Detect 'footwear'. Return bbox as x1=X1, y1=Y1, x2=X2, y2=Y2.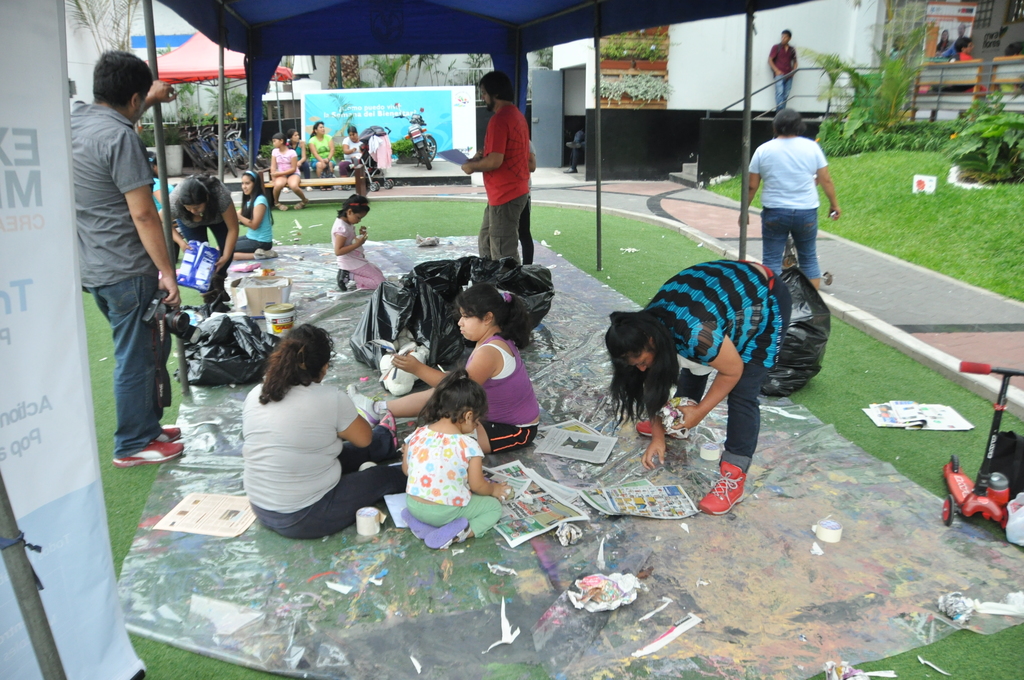
x1=332, y1=266, x2=353, y2=293.
